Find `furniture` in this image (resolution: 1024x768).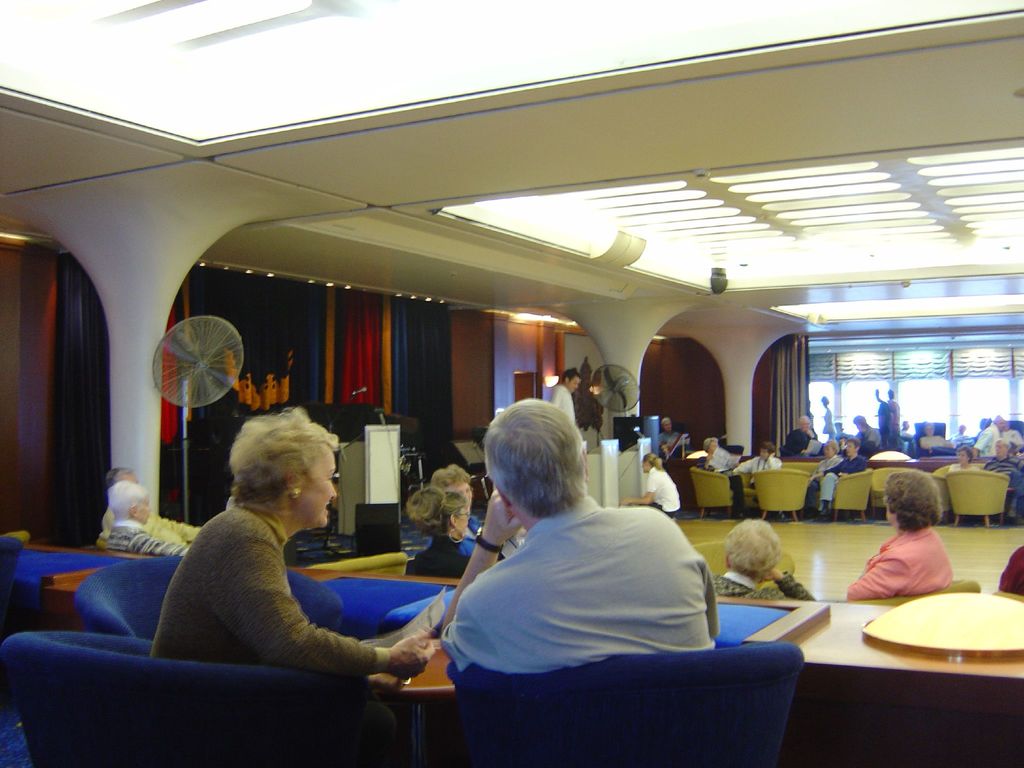
bbox(451, 641, 806, 767).
